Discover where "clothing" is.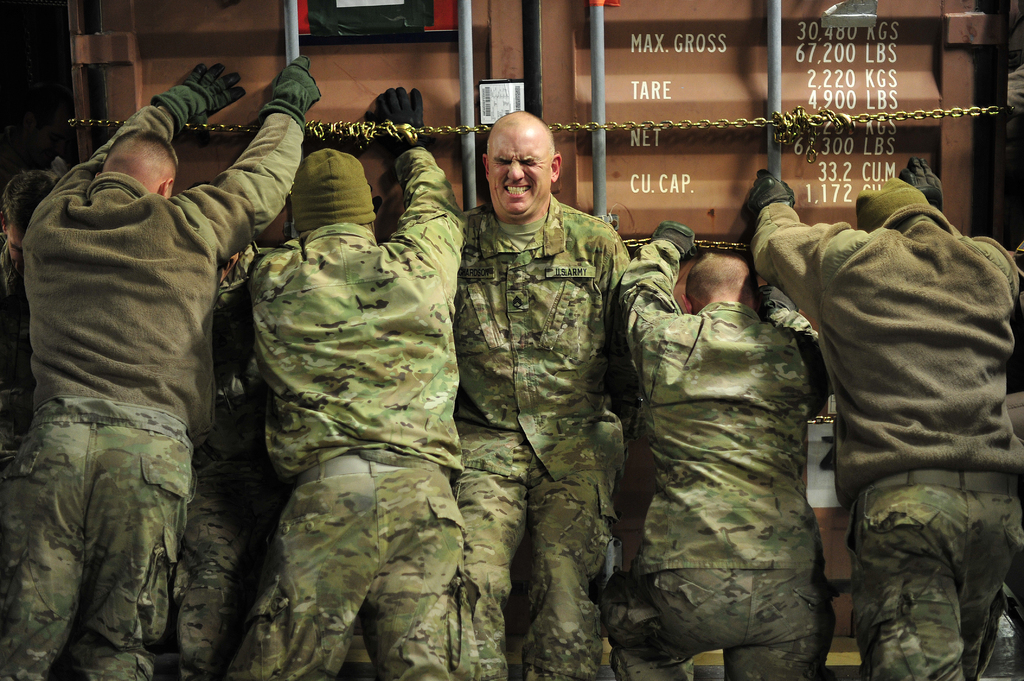
Discovered at {"left": 244, "top": 140, "right": 468, "bottom": 680}.
